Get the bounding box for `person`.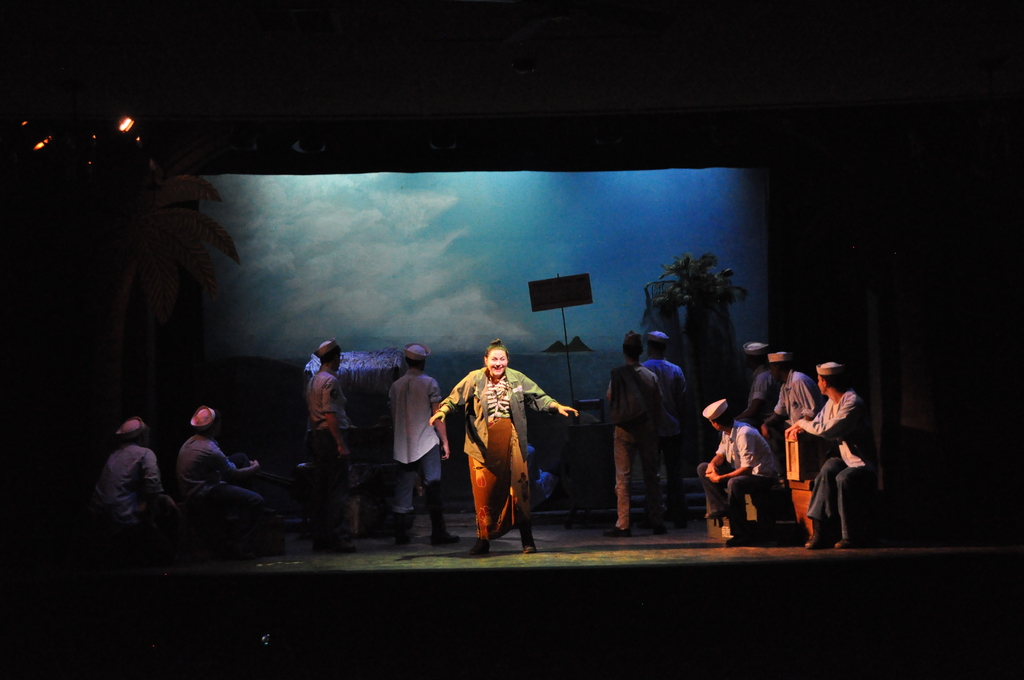
[left=797, top=352, right=878, bottom=553].
